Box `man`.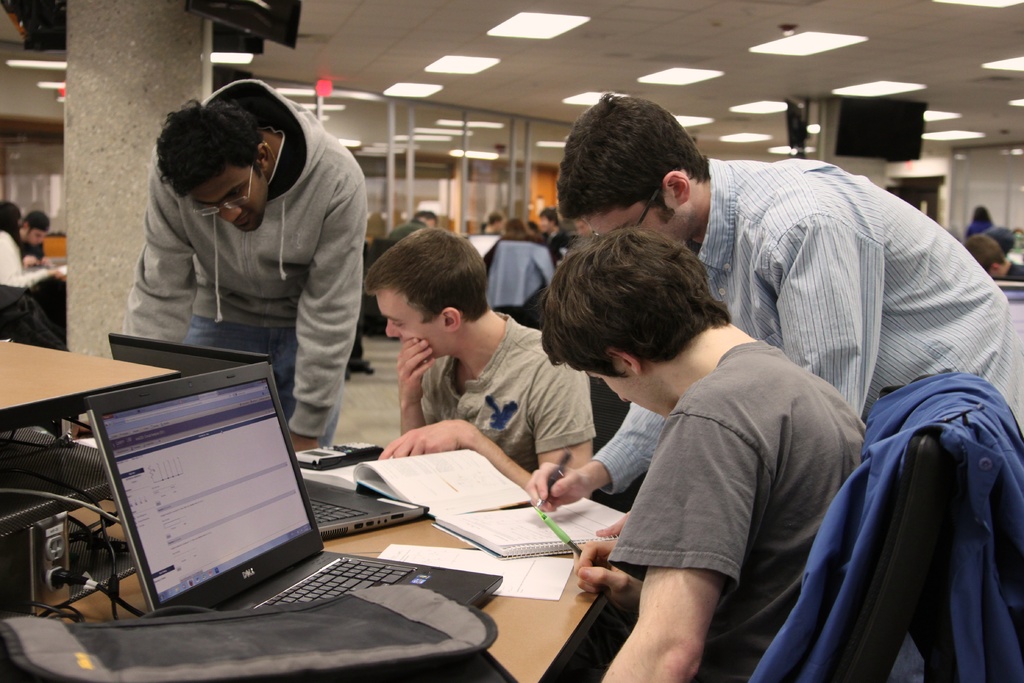
8 210 49 266.
